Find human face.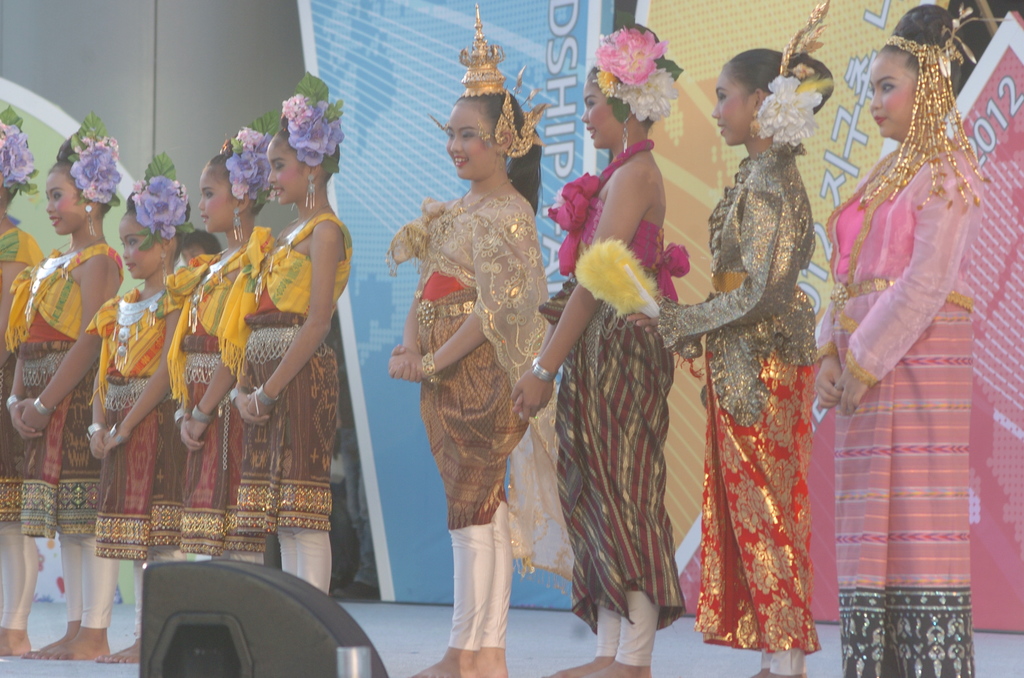
(left=714, top=70, right=755, bottom=141).
